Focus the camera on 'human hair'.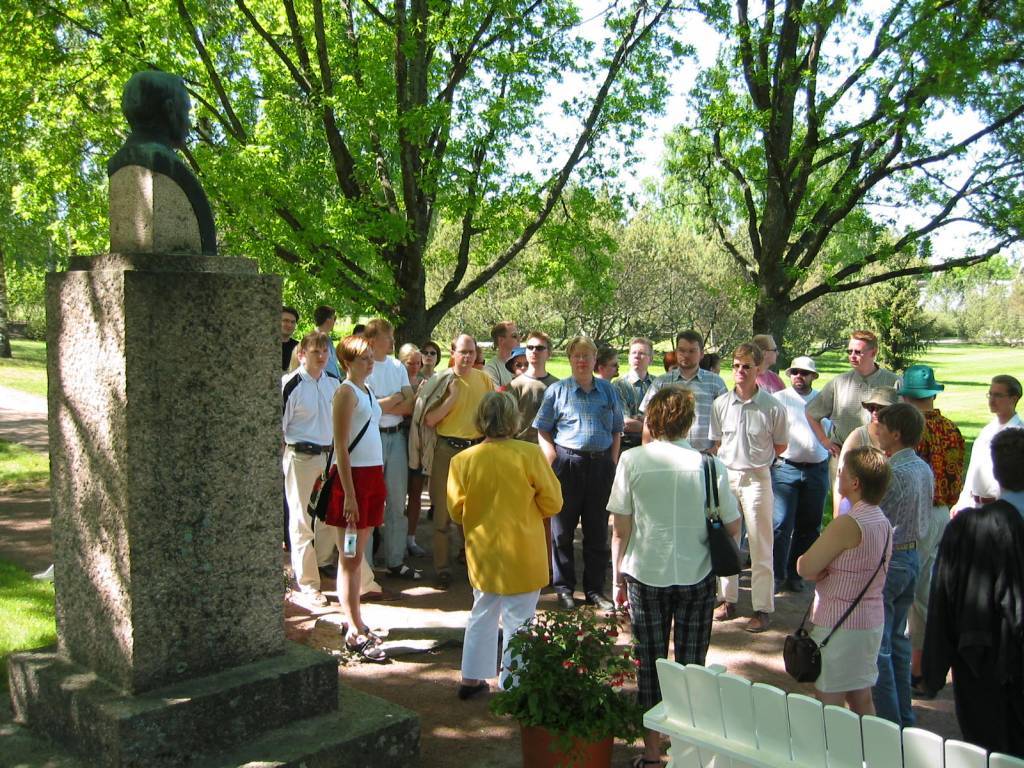
Focus region: [566,330,600,354].
